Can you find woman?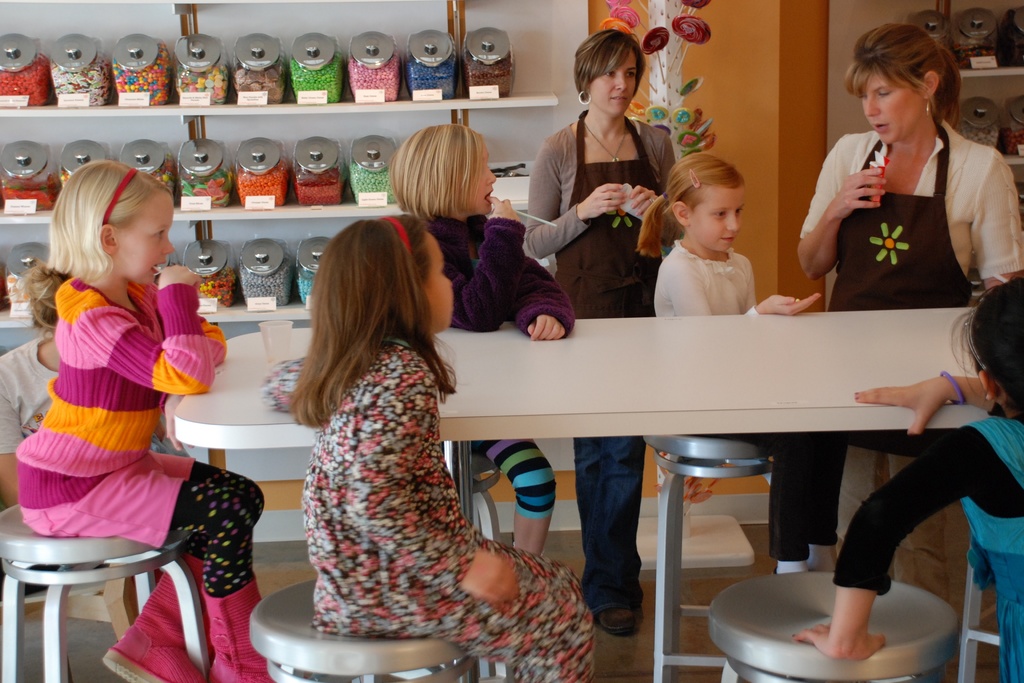
Yes, bounding box: 803, 22, 1023, 632.
